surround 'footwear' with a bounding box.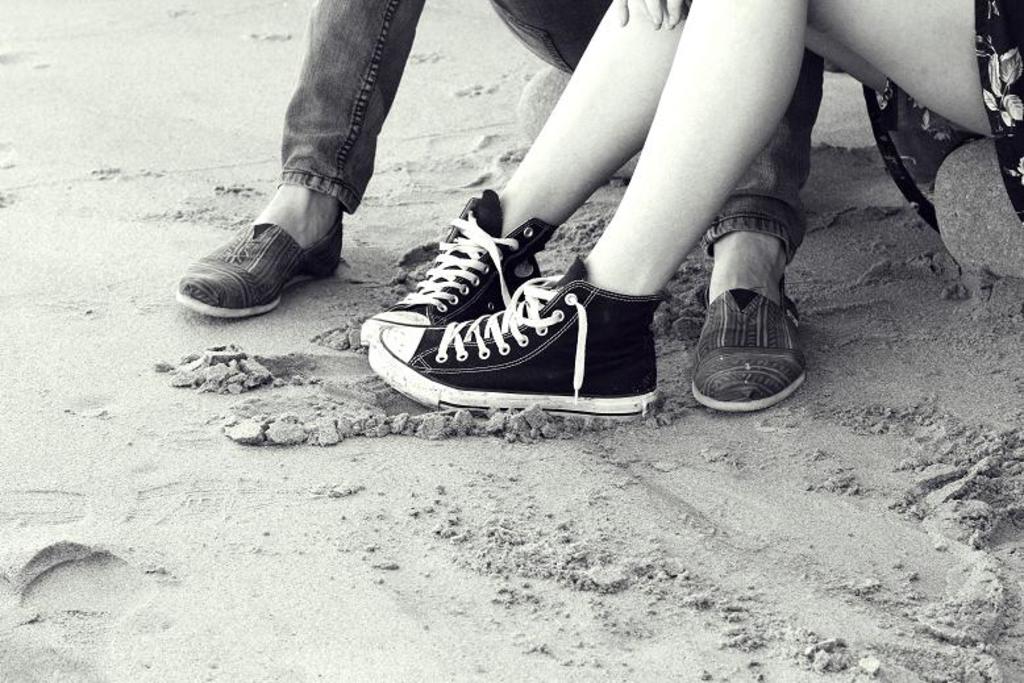
690/279/806/417.
